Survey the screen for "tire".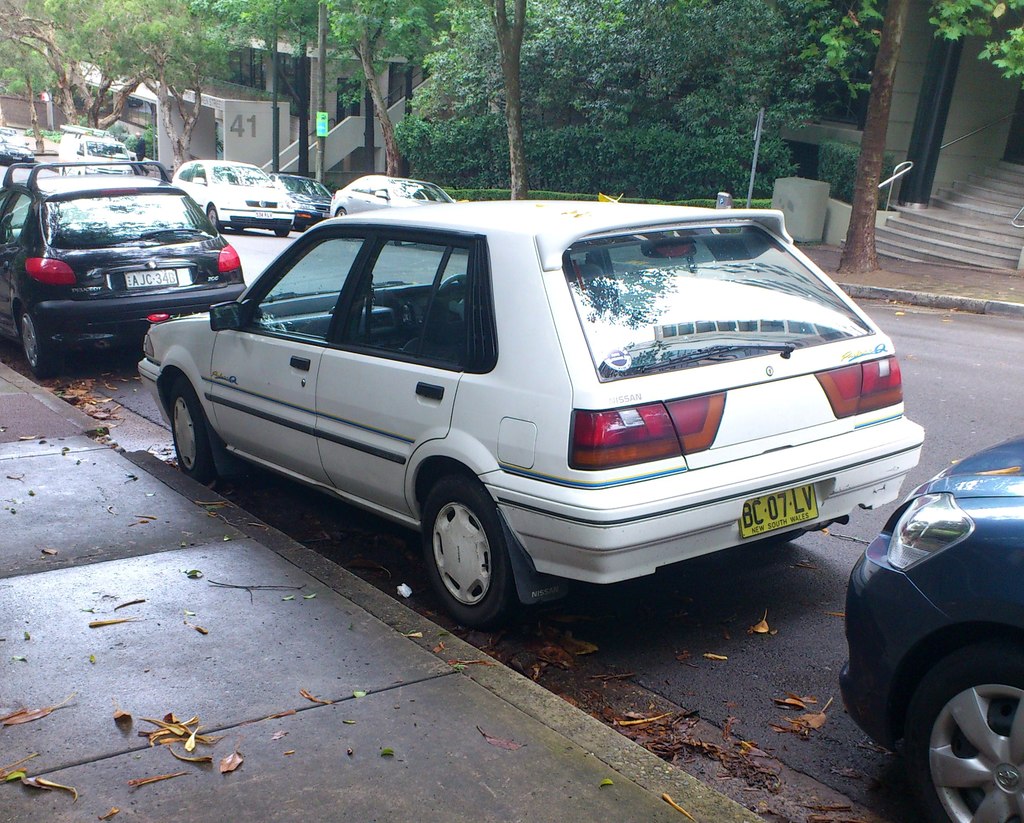
Survey found: 172 378 218 483.
